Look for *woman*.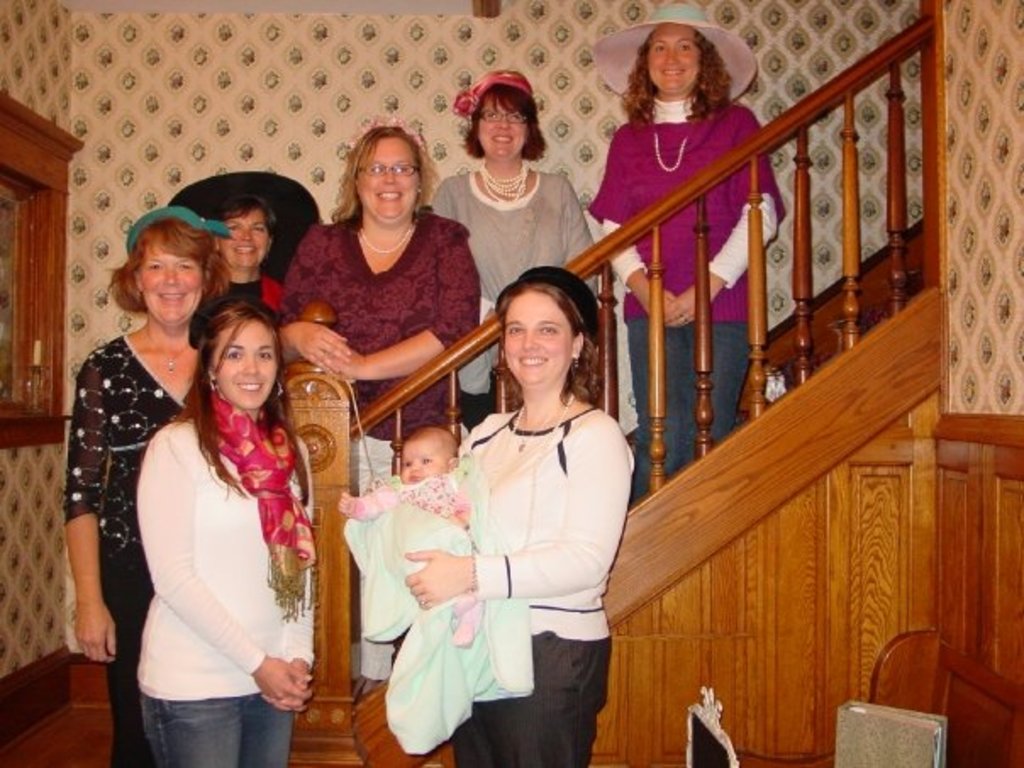
Found: BBox(427, 66, 597, 439).
